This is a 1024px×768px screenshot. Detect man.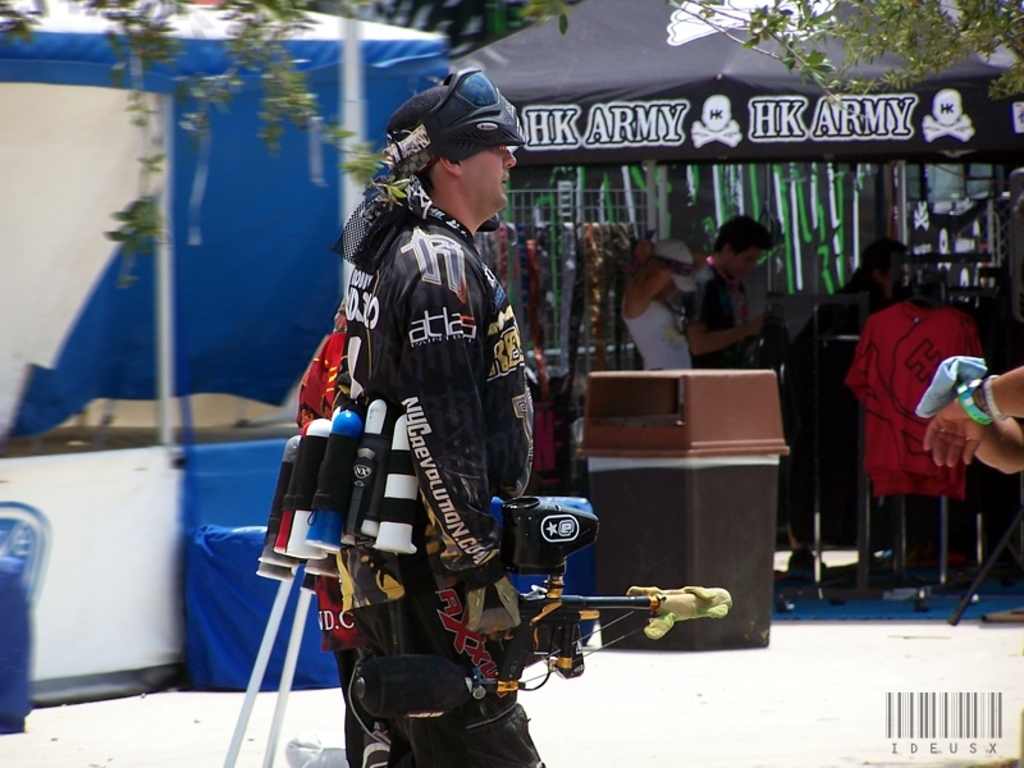
region(676, 215, 776, 364).
